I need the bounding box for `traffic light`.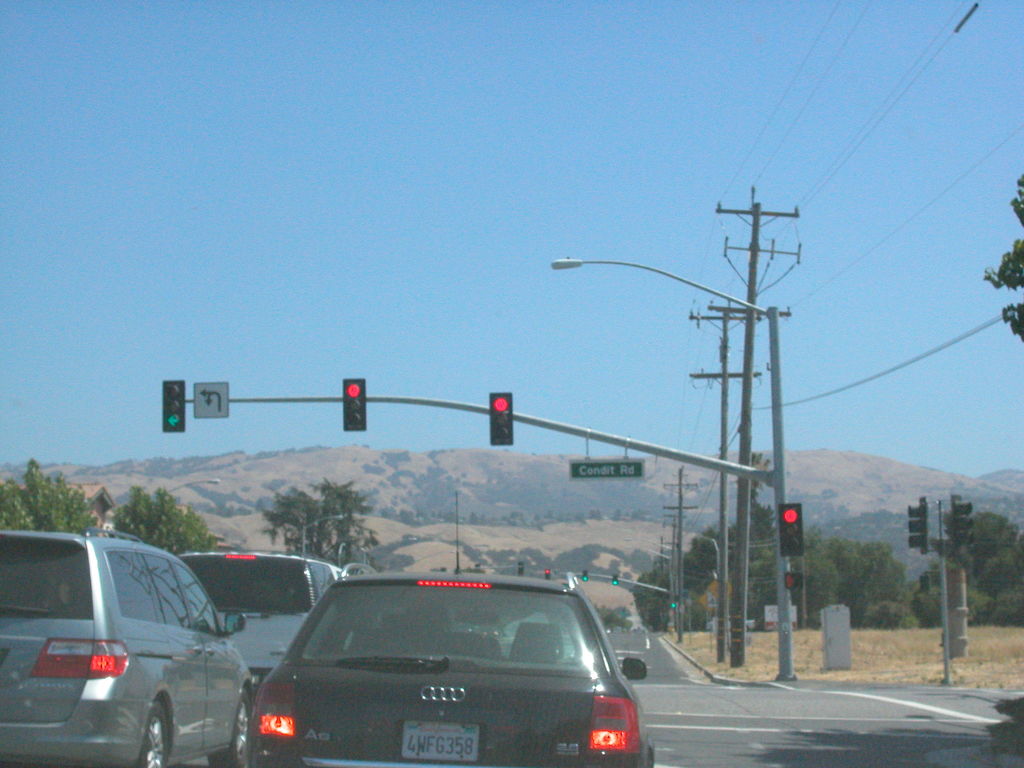
Here it is: box=[941, 493, 970, 554].
